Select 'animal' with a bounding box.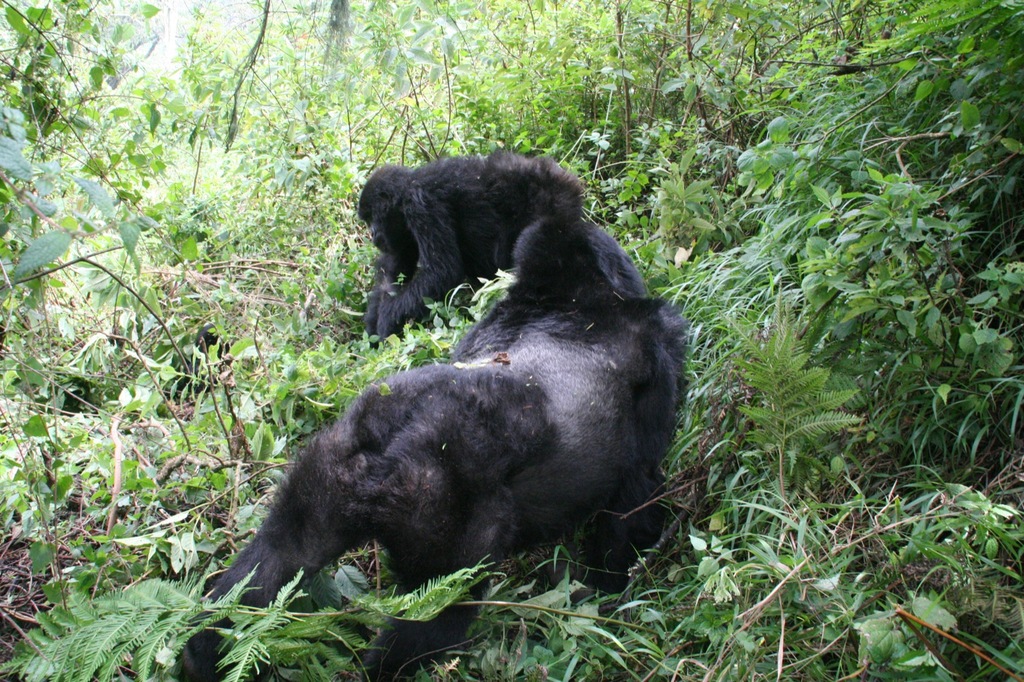
bbox=(354, 158, 582, 347).
